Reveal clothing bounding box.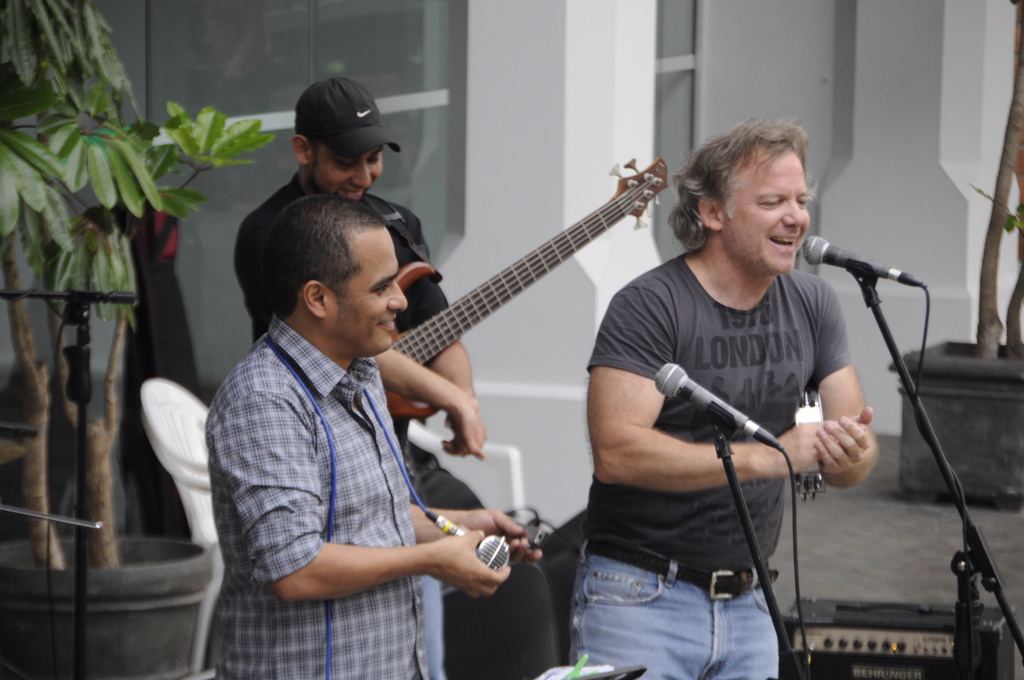
Revealed: locate(237, 172, 488, 513).
